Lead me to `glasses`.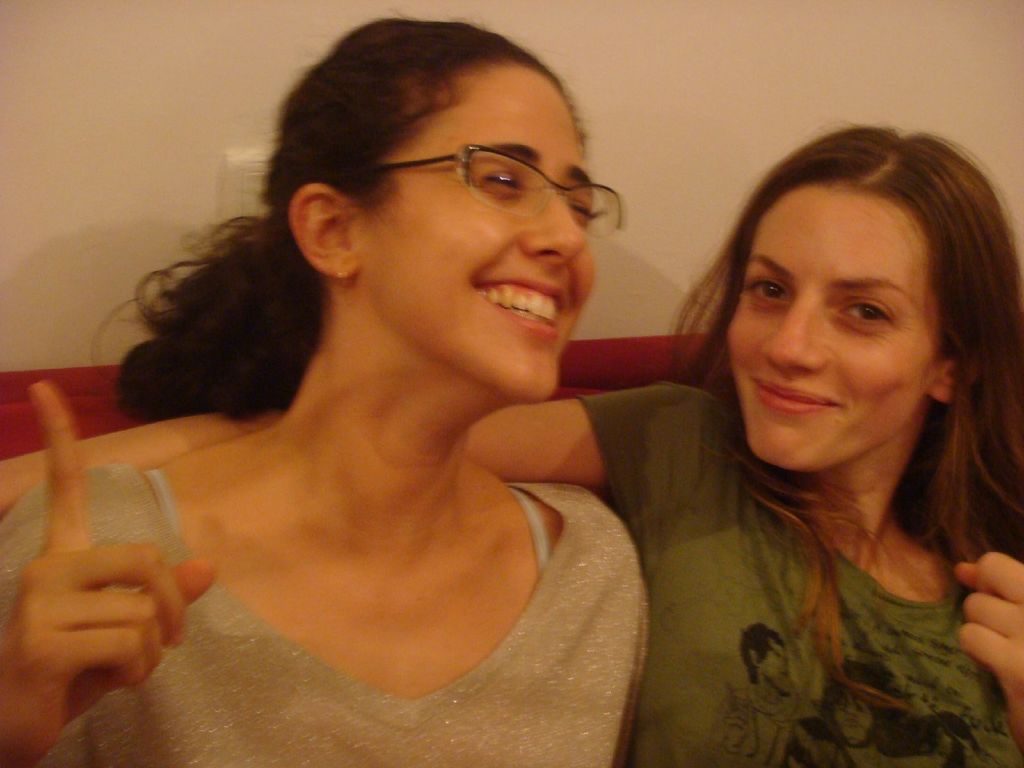
Lead to BBox(358, 140, 625, 241).
